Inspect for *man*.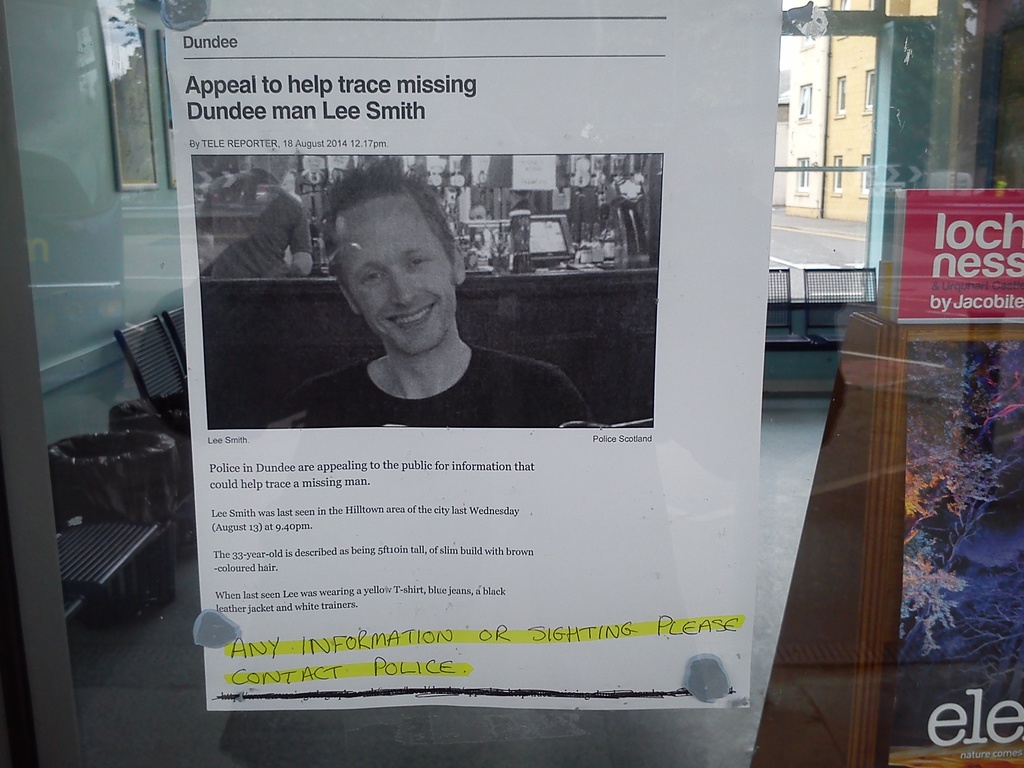
Inspection: bbox=(280, 155, 594, 426).
